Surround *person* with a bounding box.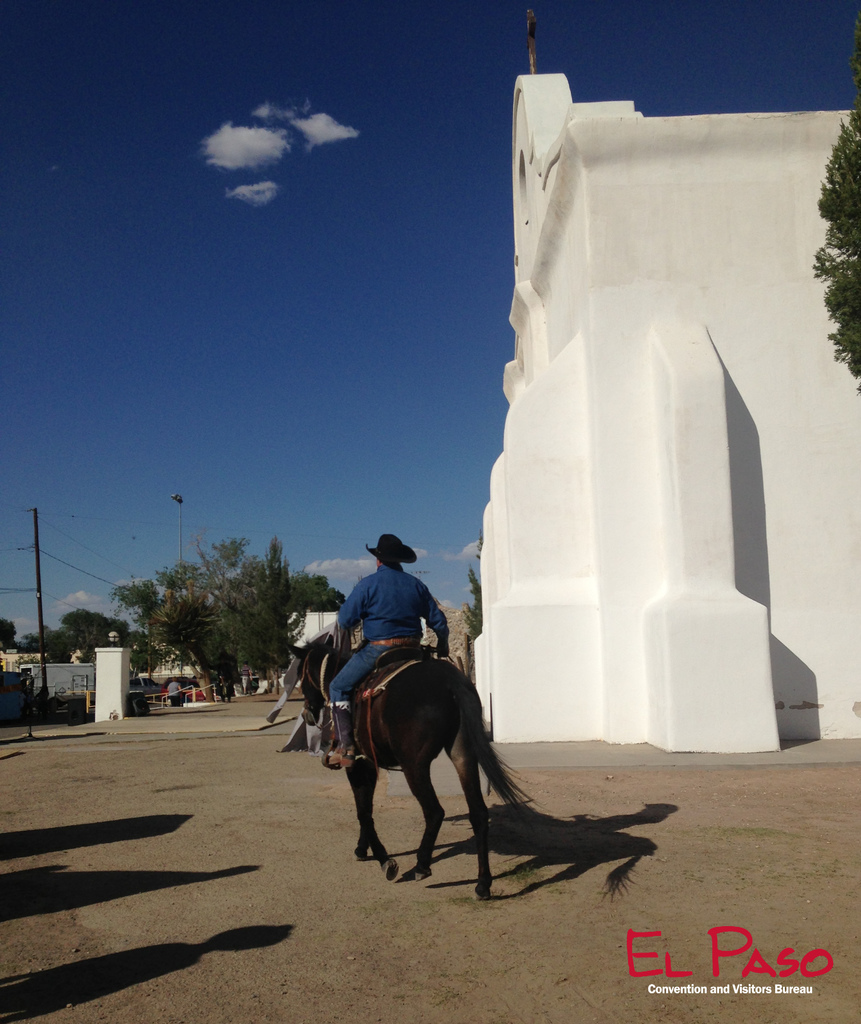
l=321, t=528, r=445, b=765.
